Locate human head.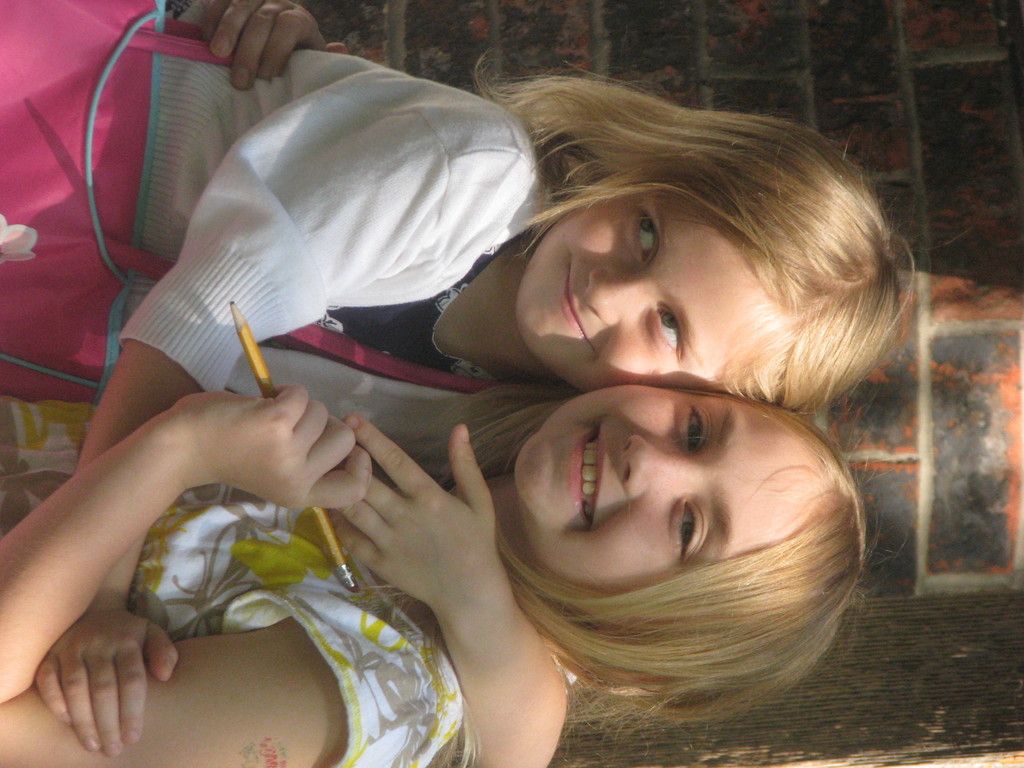
Bounding box: BBox(509, 381, 911, 755).
